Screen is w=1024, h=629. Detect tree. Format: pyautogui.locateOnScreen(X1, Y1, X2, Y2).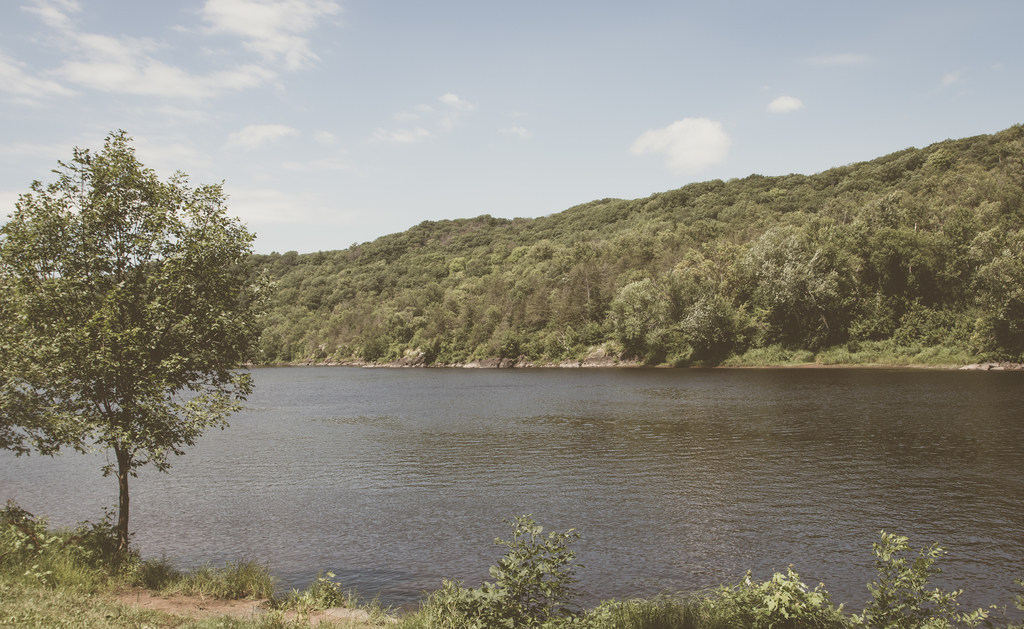
pyautogui.locateOnScreen(0, 125, 276, 568).
